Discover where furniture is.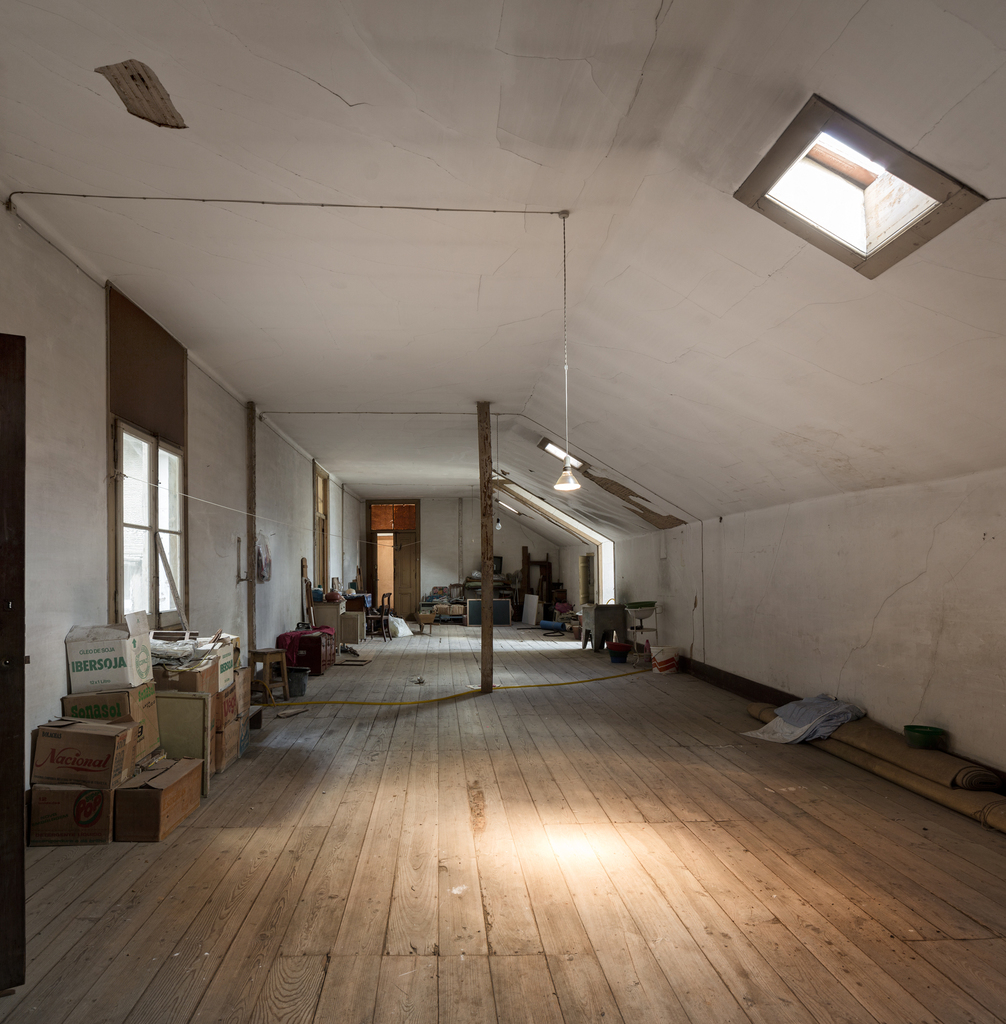
Discovered at (x1=341, y1=610, x2=366, y2=645).
